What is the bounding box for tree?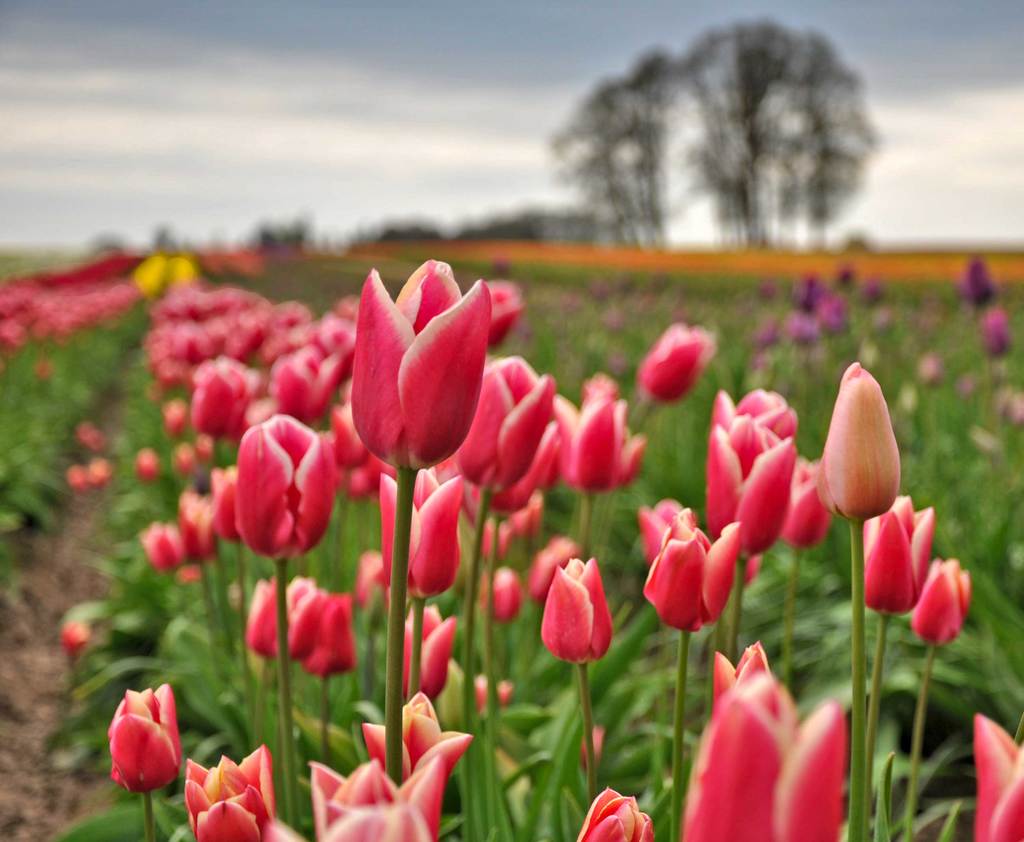
bbox=(757, 20, 871, 255).
